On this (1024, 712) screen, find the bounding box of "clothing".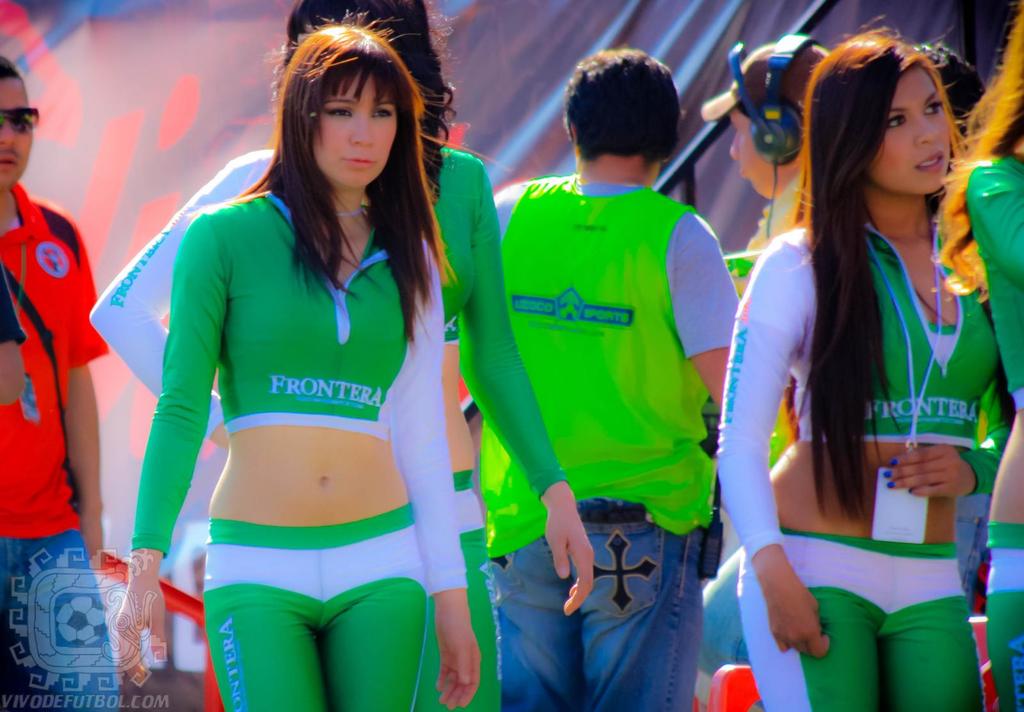
Bounding box: {"left": 448, "top": 181, "right": 740, "bottom": 703}.
